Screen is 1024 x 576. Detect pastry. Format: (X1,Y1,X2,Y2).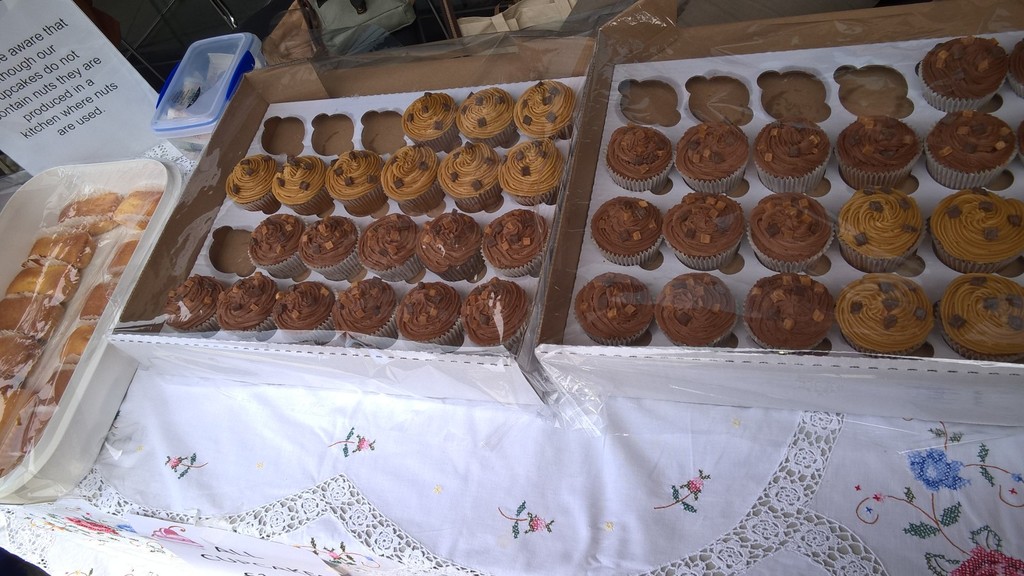
(424,211,486,279).
